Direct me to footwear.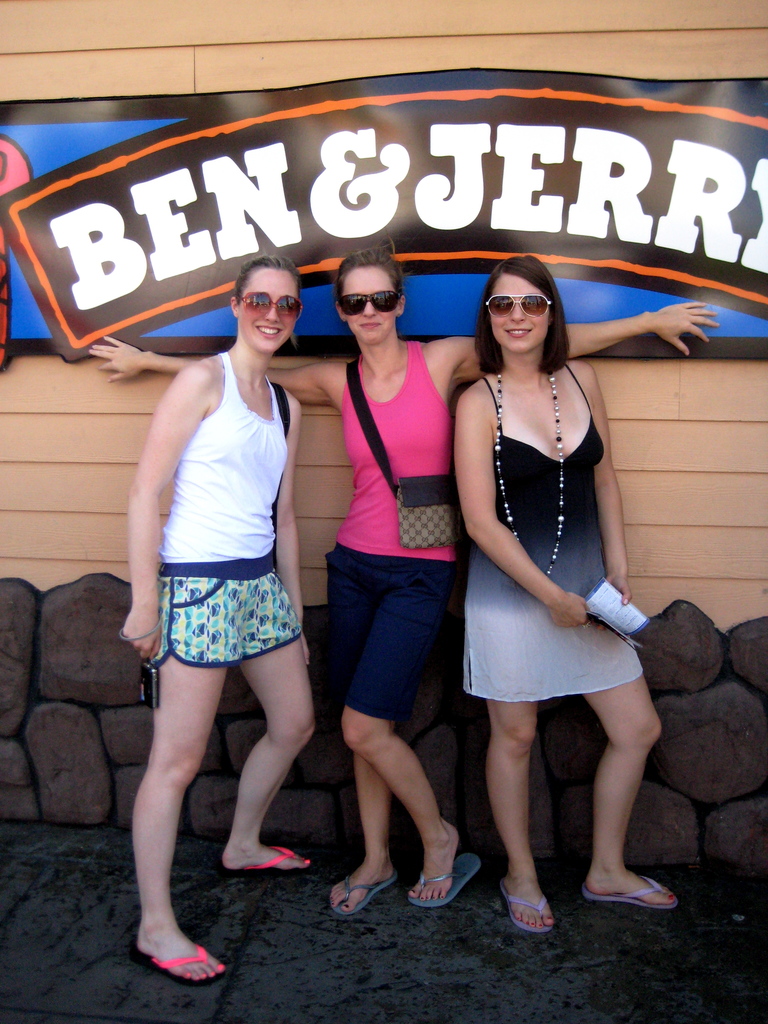
Direction: (330, 863, 405, 922).
